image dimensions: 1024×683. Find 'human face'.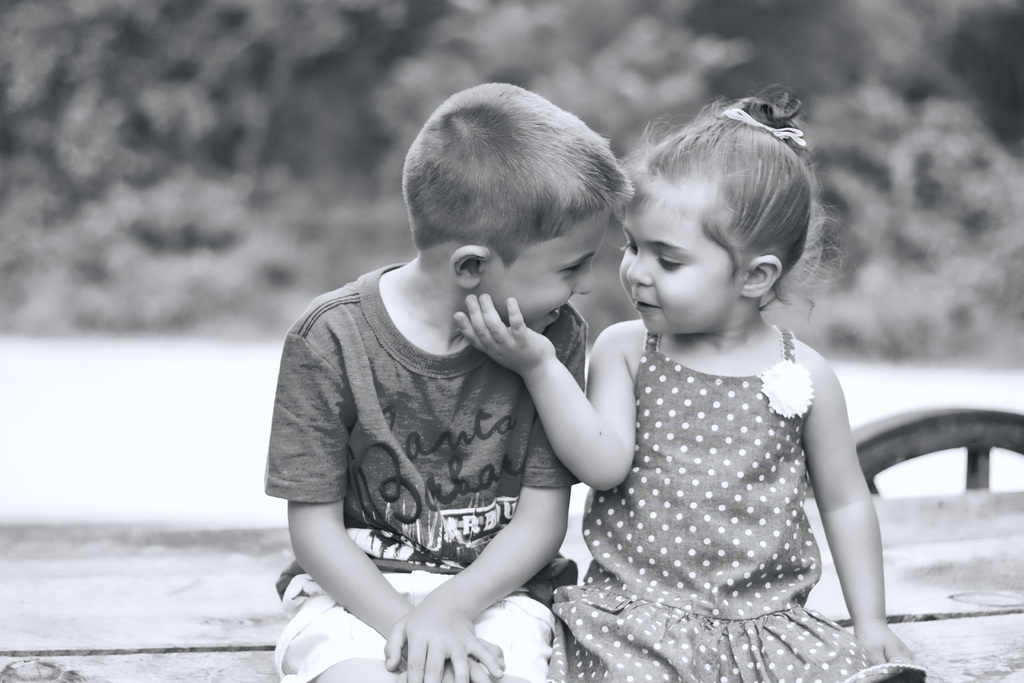
rect(488, 206, 611, 331).
